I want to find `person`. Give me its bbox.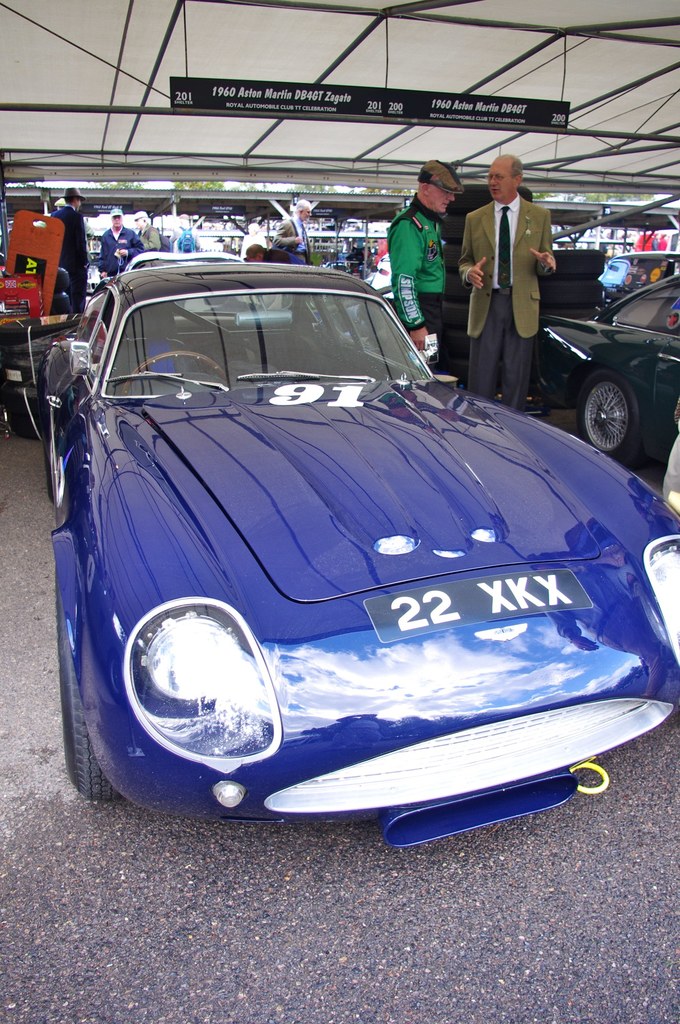
bbox=[271, 200, 309, 264].
